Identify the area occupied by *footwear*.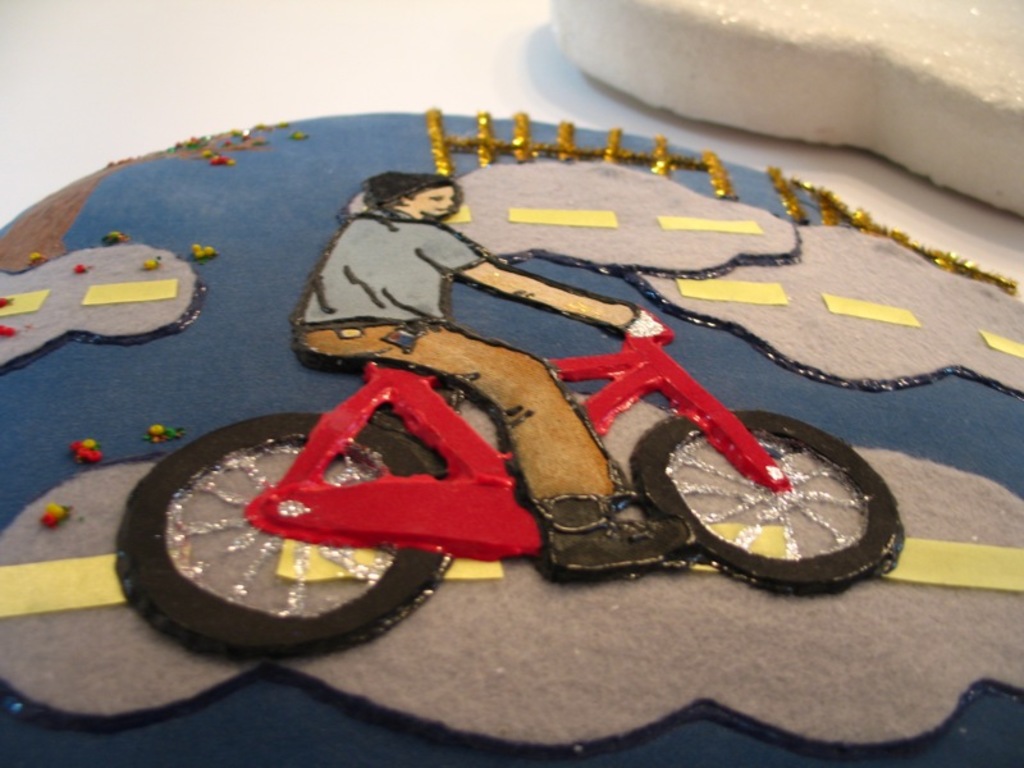
Area: [left=529, top=493, right=698, bottom=577].
